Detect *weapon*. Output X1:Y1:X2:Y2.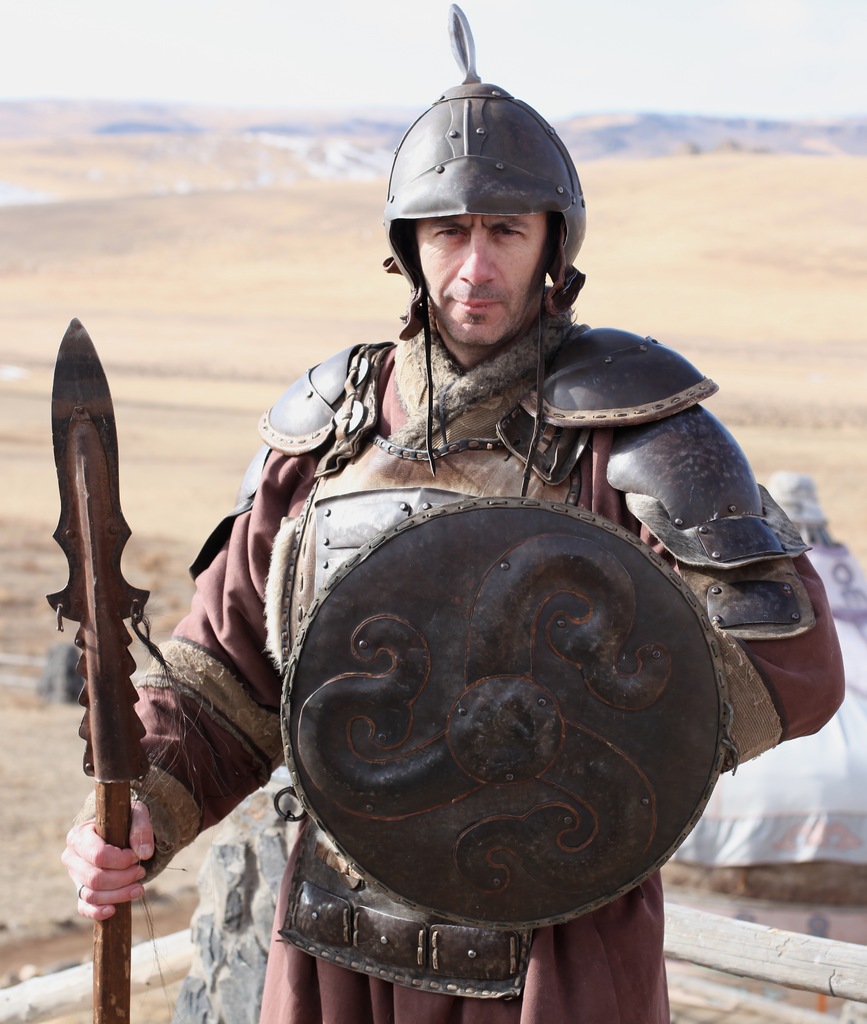
42:315:157:1023.
